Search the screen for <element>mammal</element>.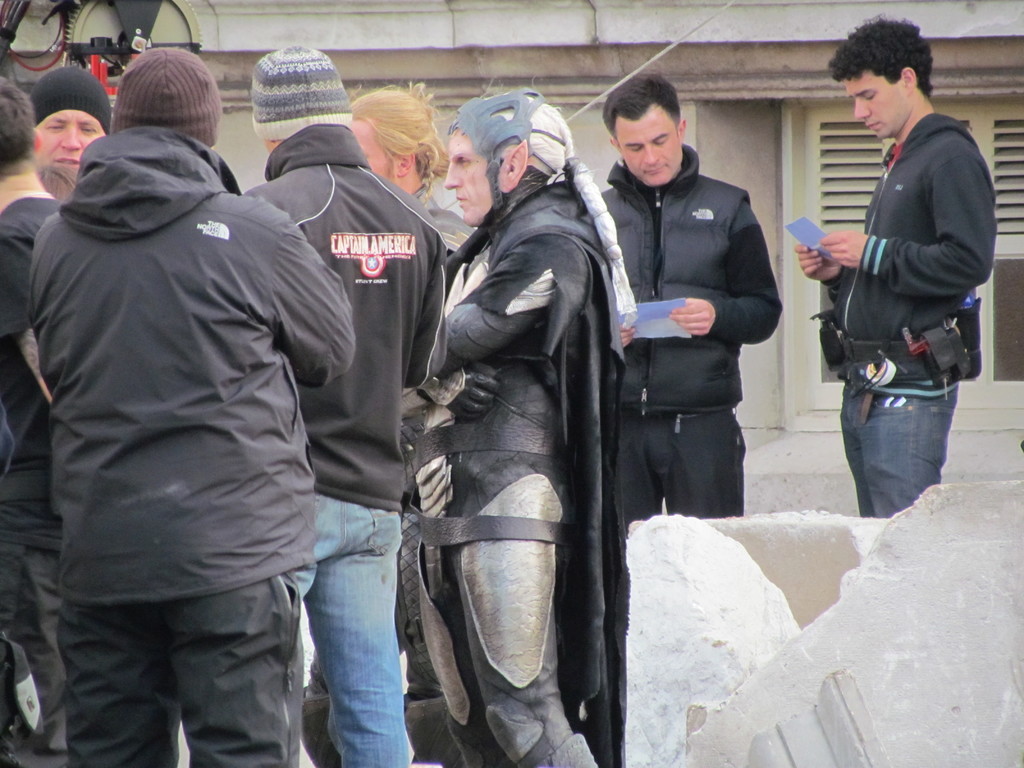
Found at detection(28, 64, 102, 198).
